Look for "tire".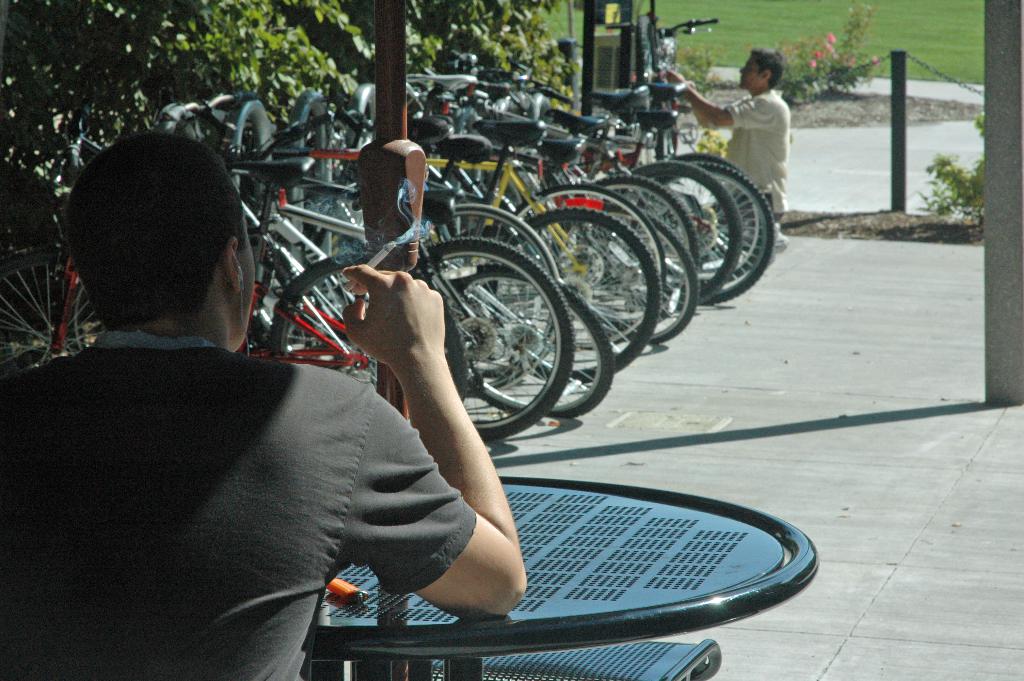
Found: 411/231/576/443.
